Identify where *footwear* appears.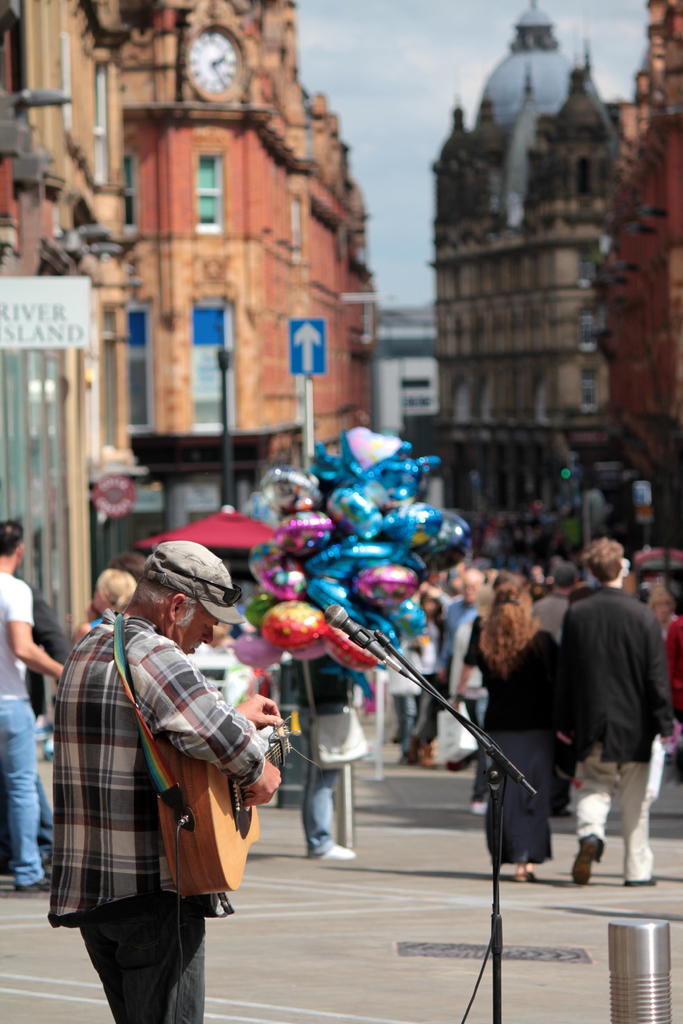
Appears at left=417, top=743, right=435, bottom=769.
